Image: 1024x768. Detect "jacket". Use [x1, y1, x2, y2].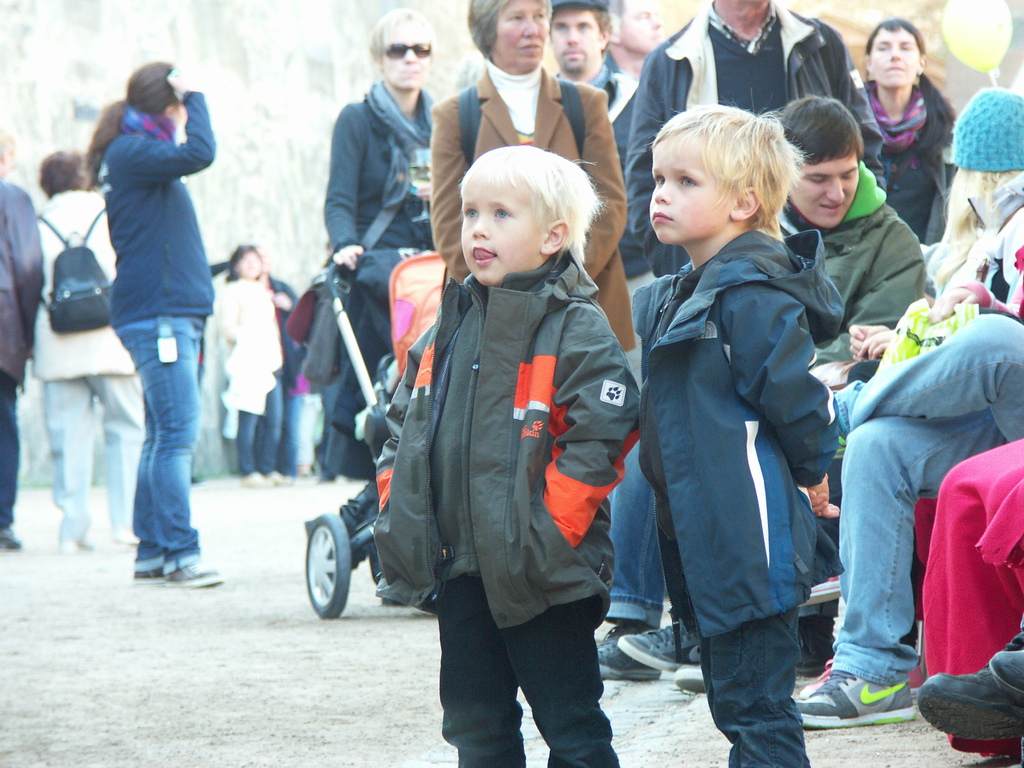
[94, 84, 218, 328].
